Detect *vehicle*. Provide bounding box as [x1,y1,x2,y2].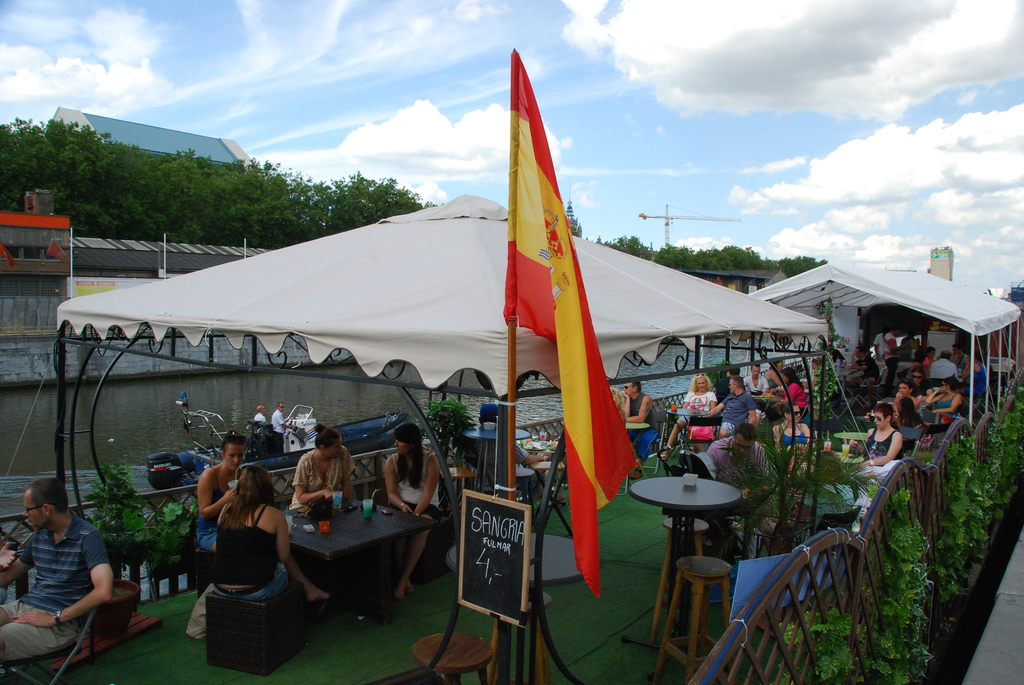
[166,403,407,493].
